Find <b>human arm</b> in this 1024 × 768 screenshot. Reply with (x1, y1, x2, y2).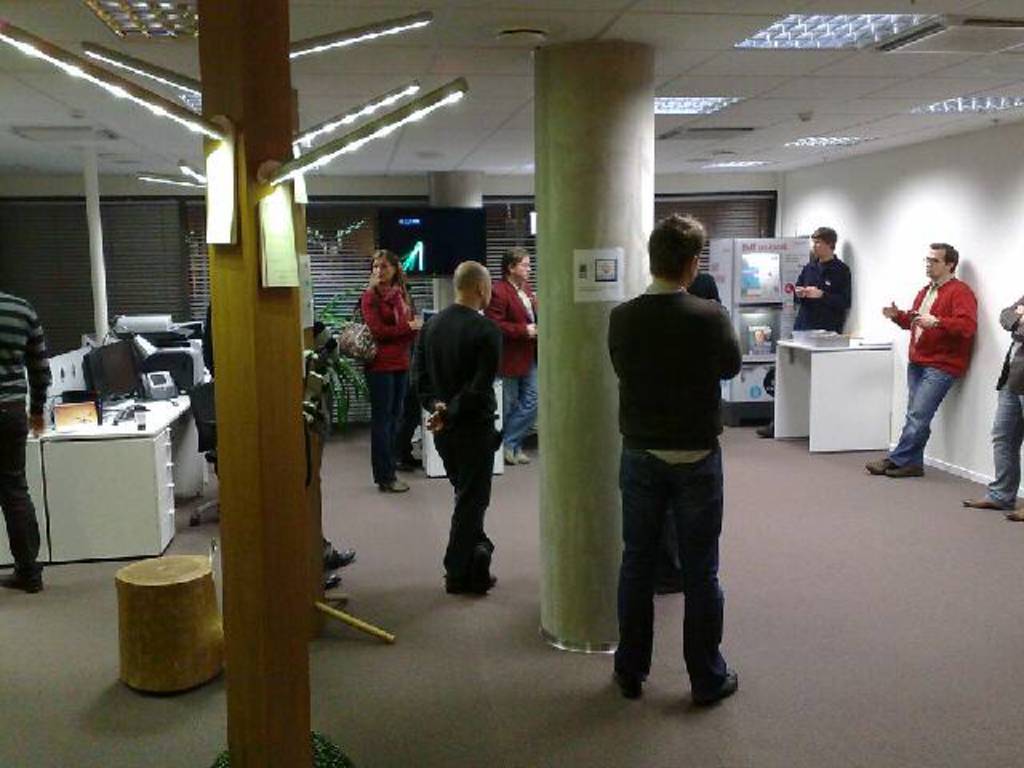
(715, 302, 747, 384).
